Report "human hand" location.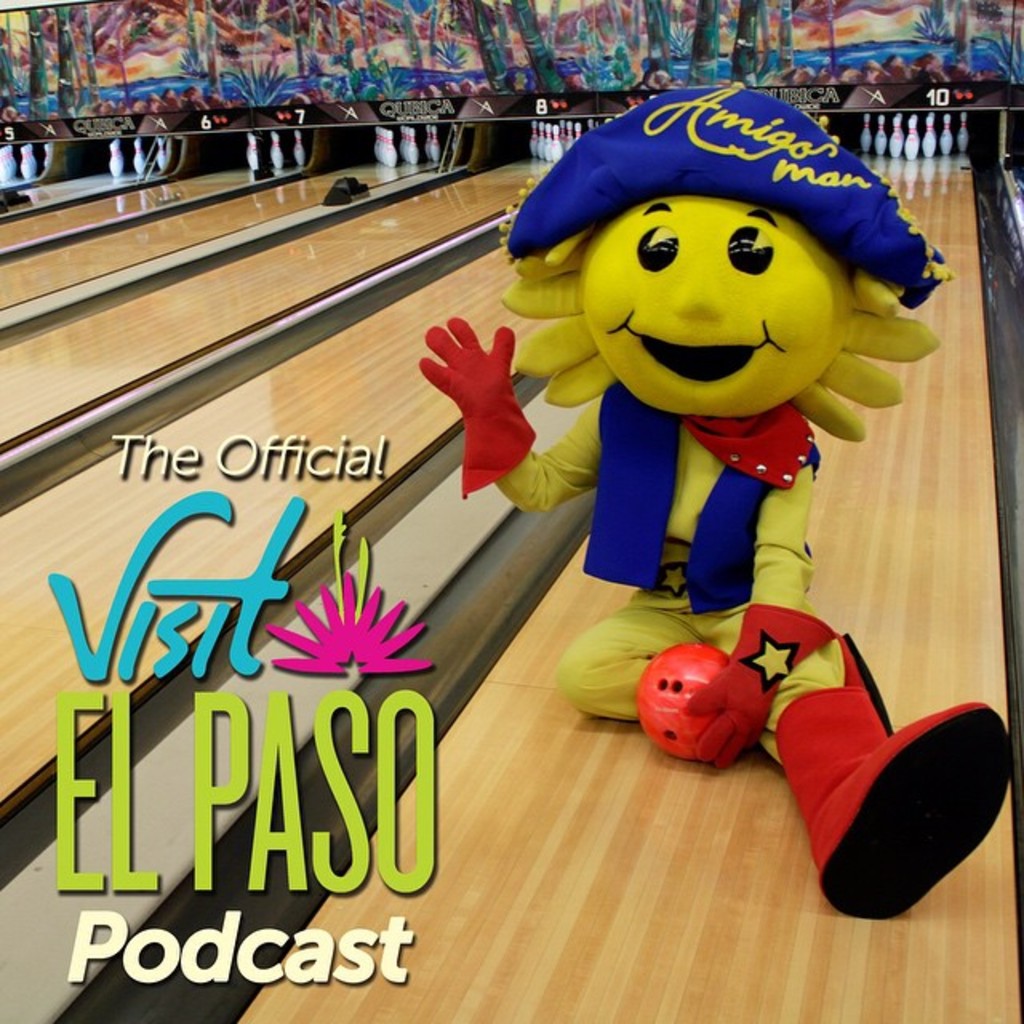
Report: pyautogui.locateOnScreen(685, 651, 774, 774).
